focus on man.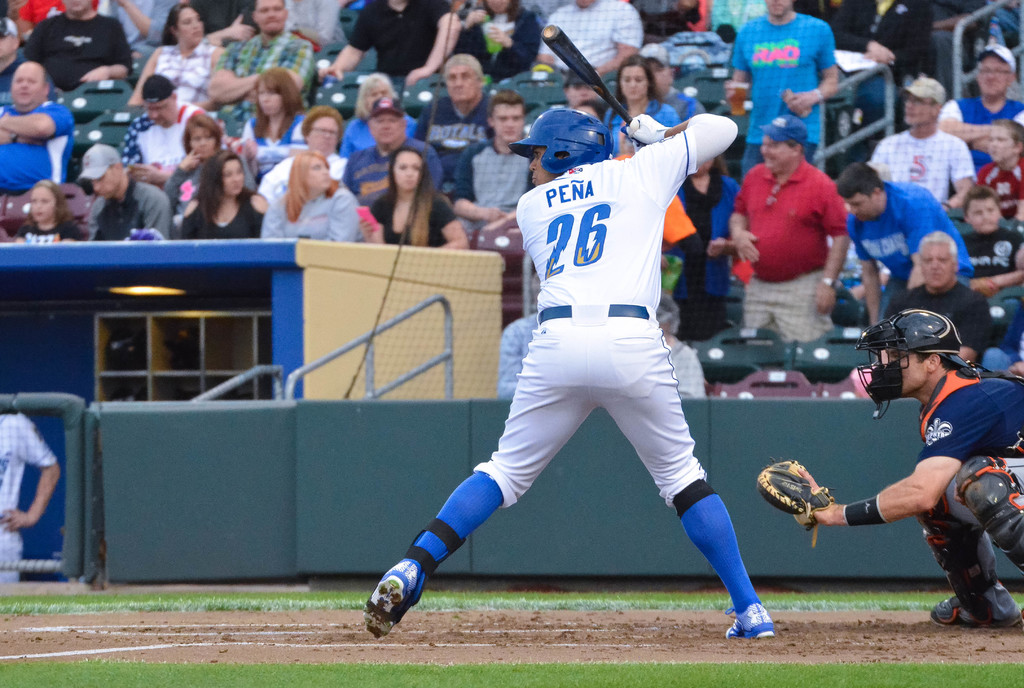
Focused at box(116, 69, 212, 186).
